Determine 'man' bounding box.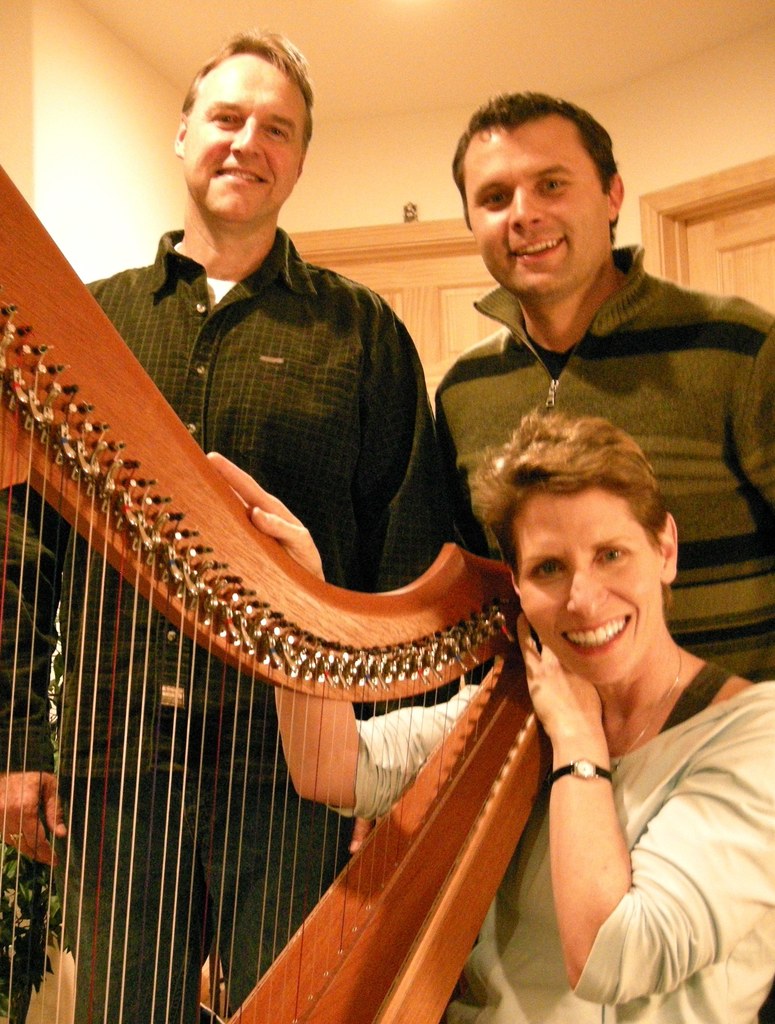
Determined: locate(429, 89, 774, 1023).
